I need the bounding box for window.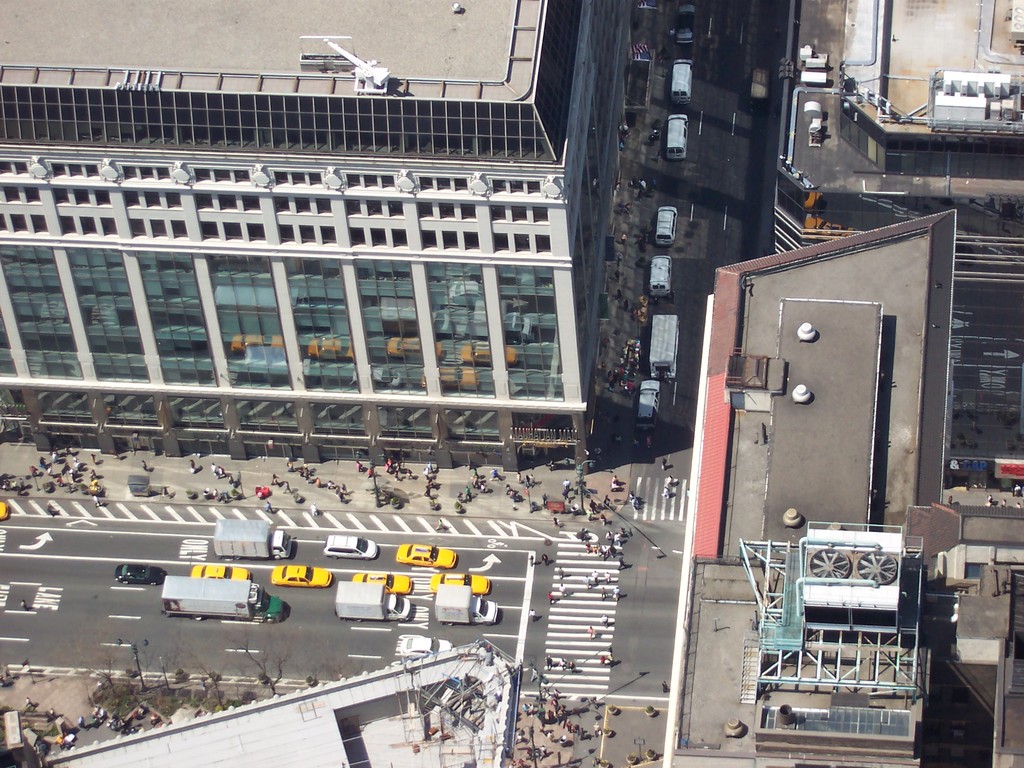
Here it is: region(491, 203, 507, 221).
